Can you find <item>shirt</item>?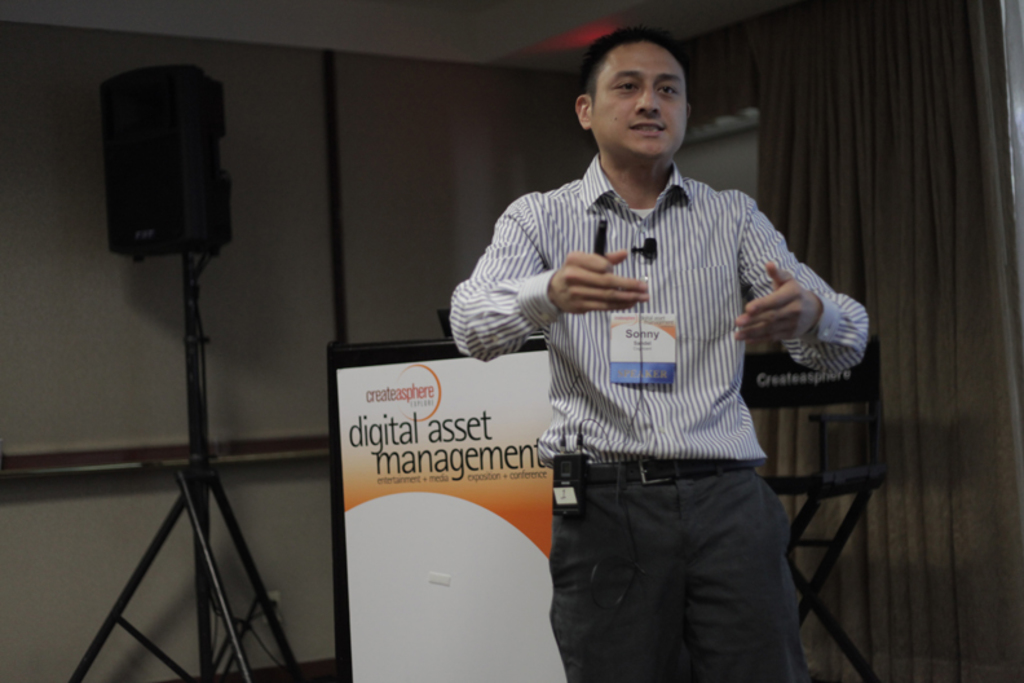
Yes, bounding box: 450,106,879,482.
